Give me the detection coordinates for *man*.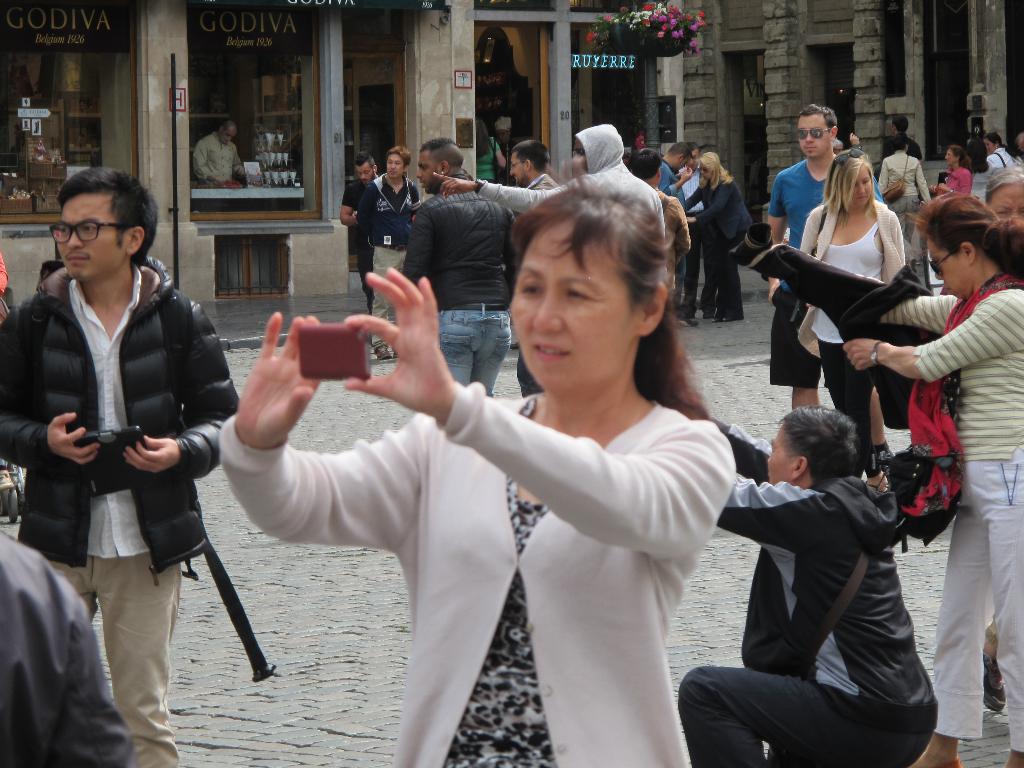
crop(342, 157, 380, 225).
